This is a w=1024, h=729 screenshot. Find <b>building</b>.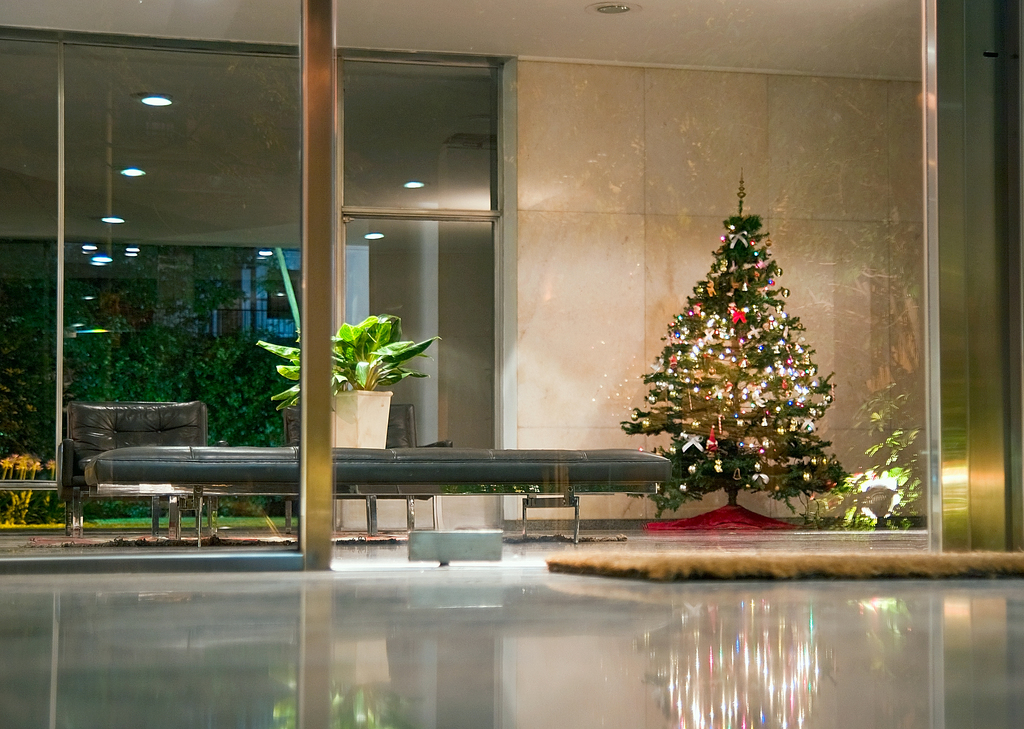
Bounding box: box=[3, 0, 1023, 728].
